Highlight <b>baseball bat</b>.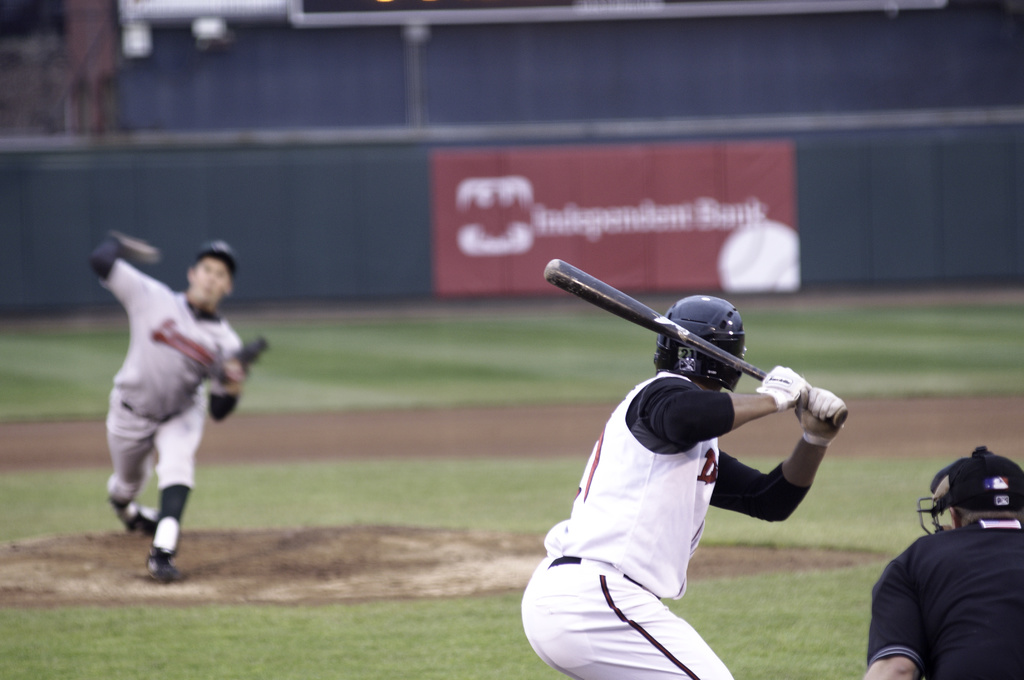
Highlighted region: 540,255,851,423.
